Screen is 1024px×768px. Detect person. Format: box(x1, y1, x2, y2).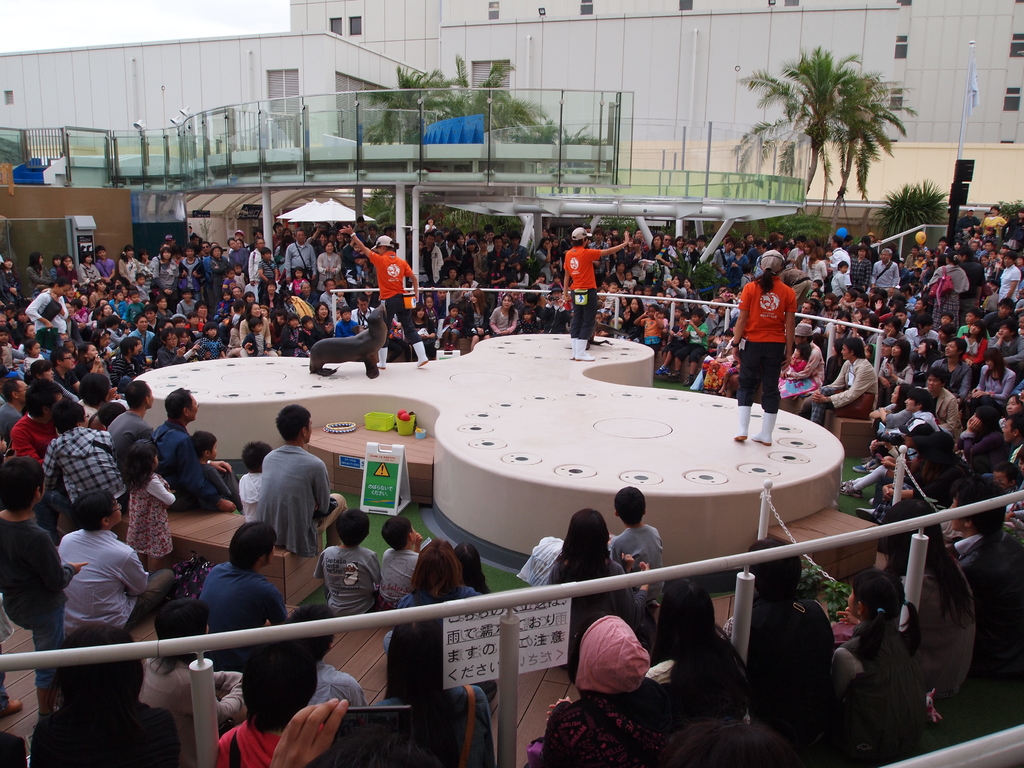
box(836, 570, 932, 759).
